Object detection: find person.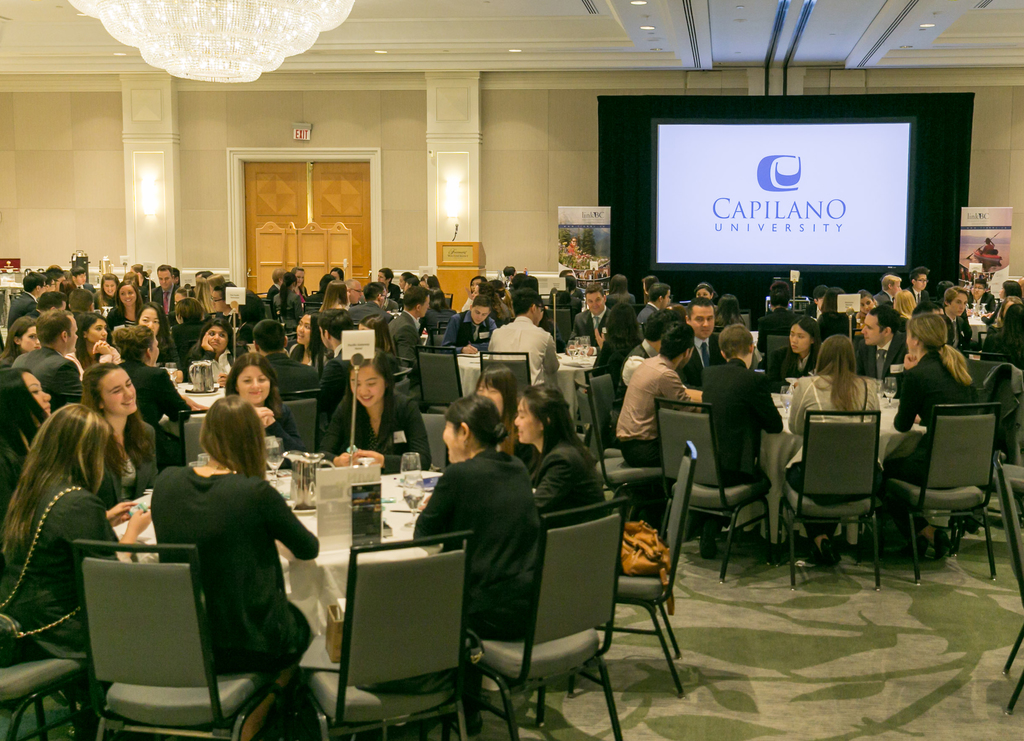
BBox(148, 262, 184, 325).
